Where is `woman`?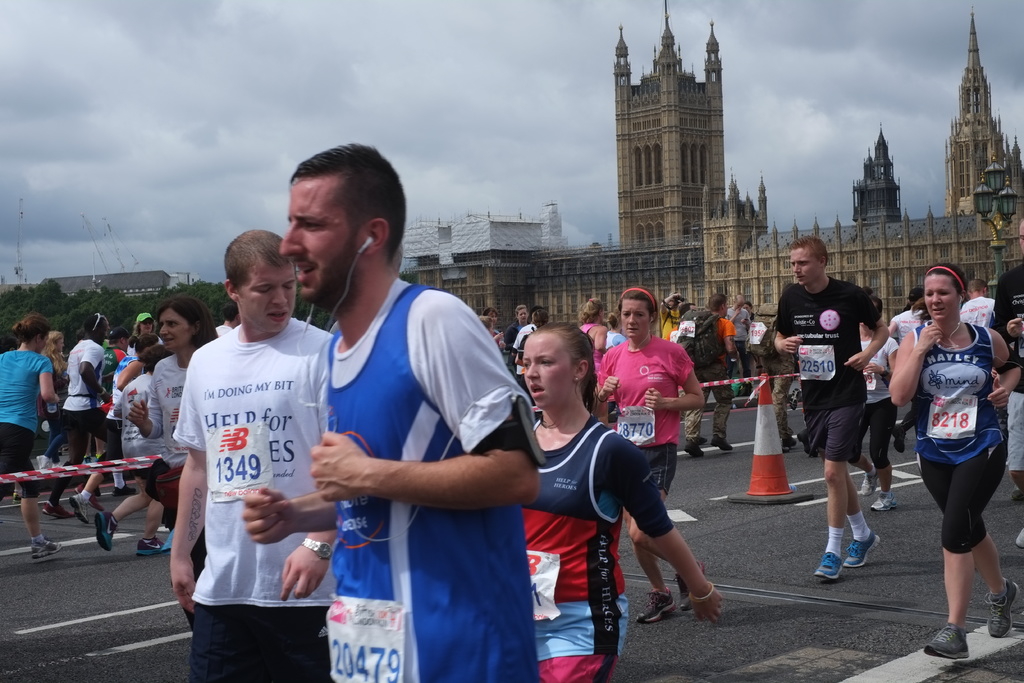
bbox(520, 321, 720, 682).
